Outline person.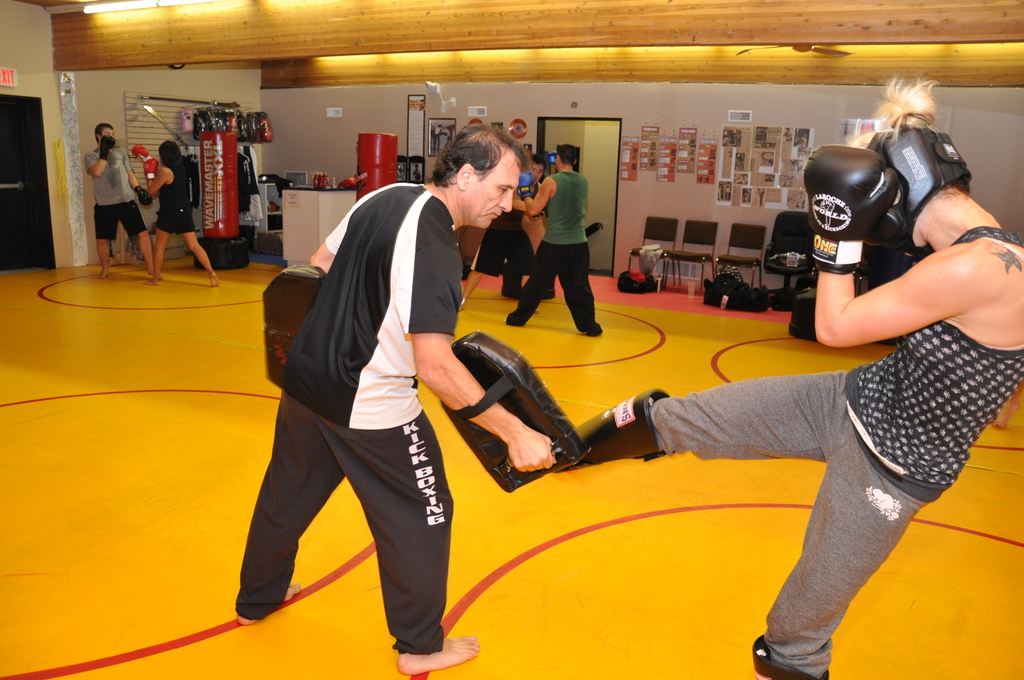
Outline: bbox=[494, 139, 604, 336].
